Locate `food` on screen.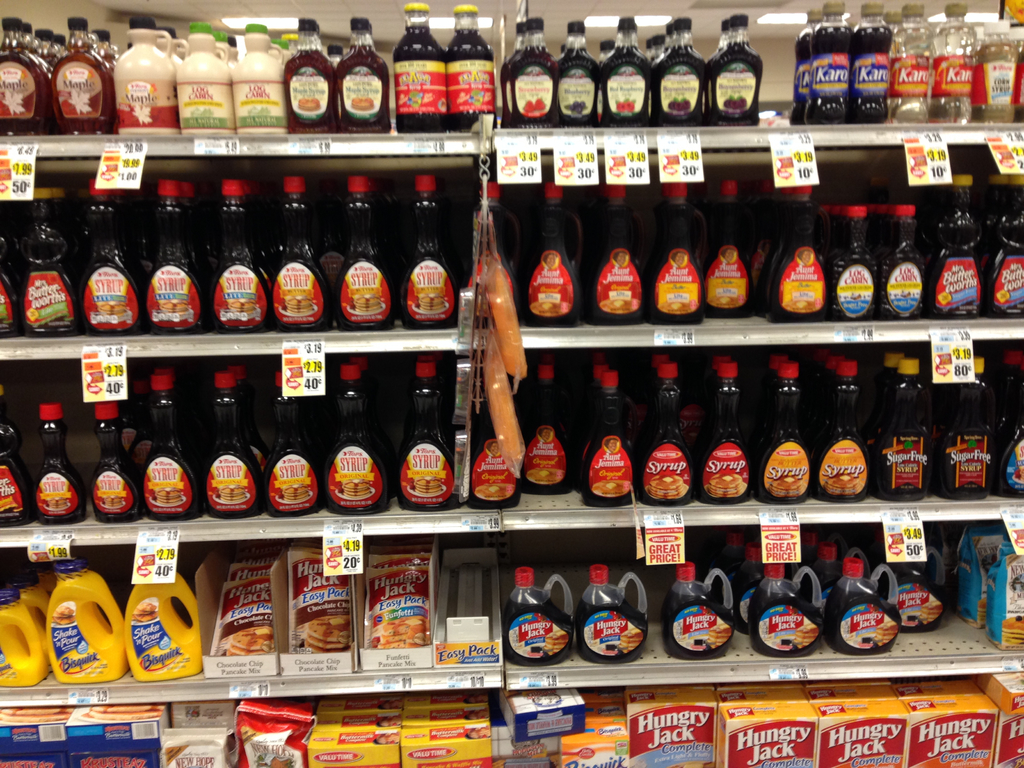
On screen at region(707, 623, 731, 648).
